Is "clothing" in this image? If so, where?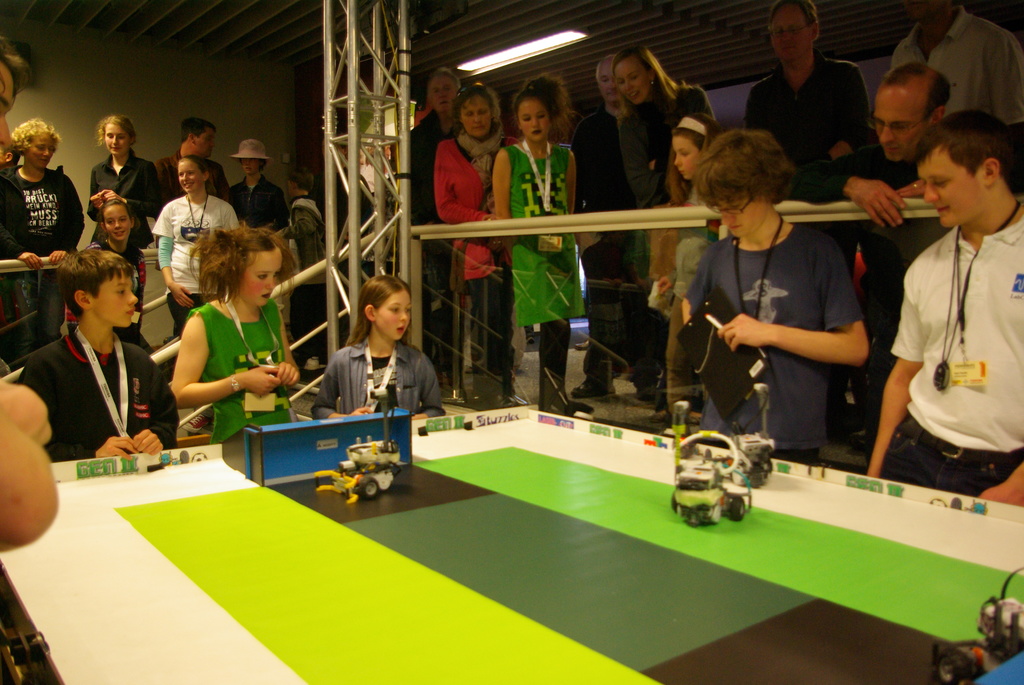
Yes, at box=[701, 246, 876, 474].
